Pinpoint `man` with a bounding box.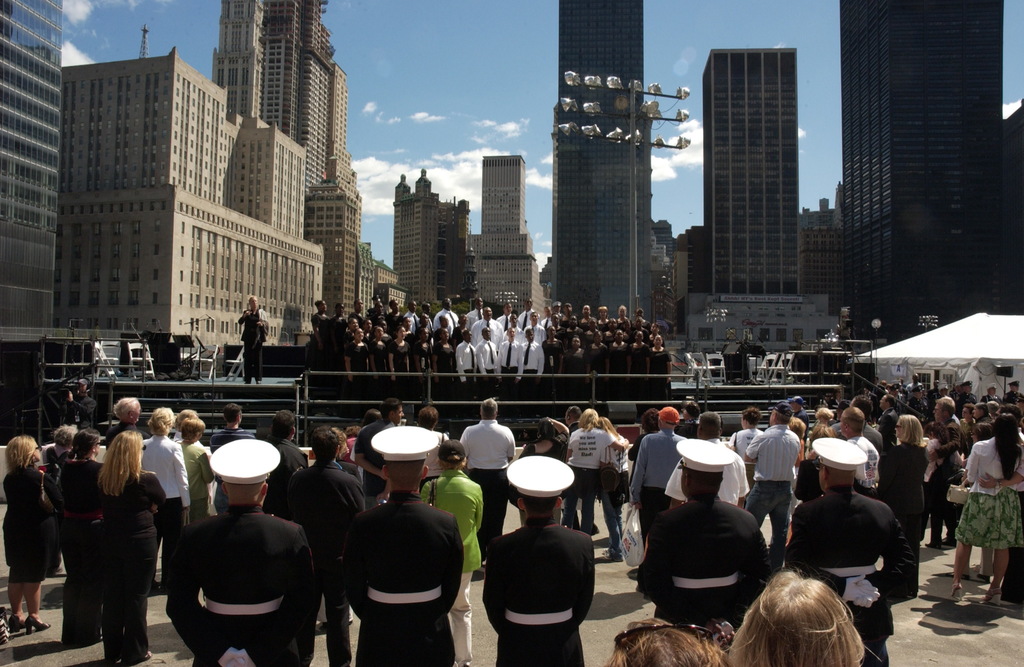
rect(399, 298, 420, 337).
